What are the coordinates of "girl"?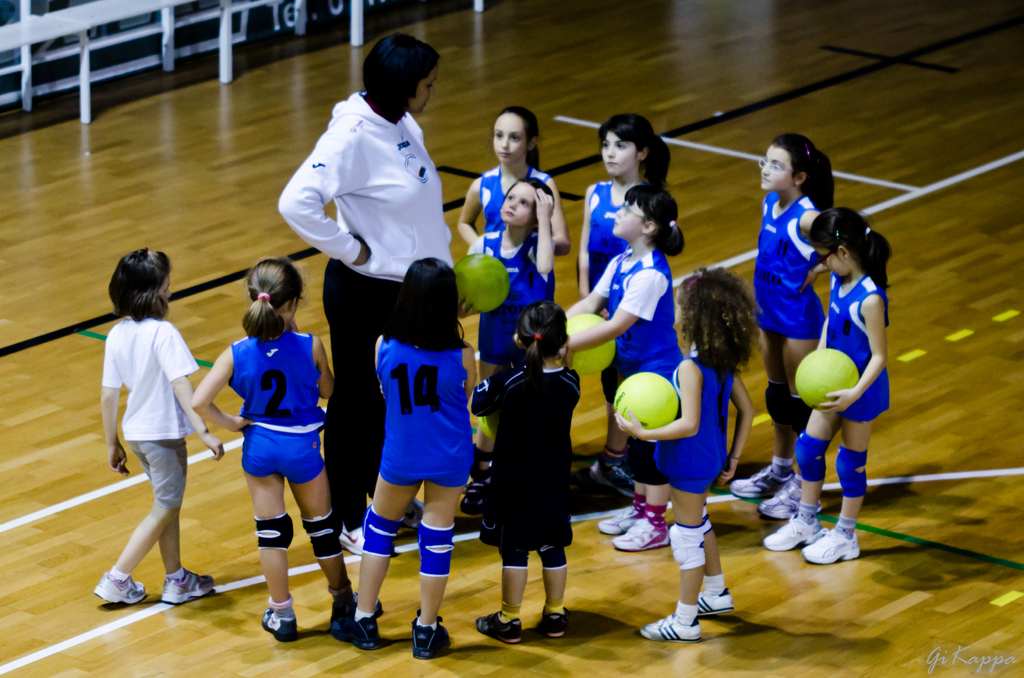
x1=472 y1=298 x2=582 y2=644.
